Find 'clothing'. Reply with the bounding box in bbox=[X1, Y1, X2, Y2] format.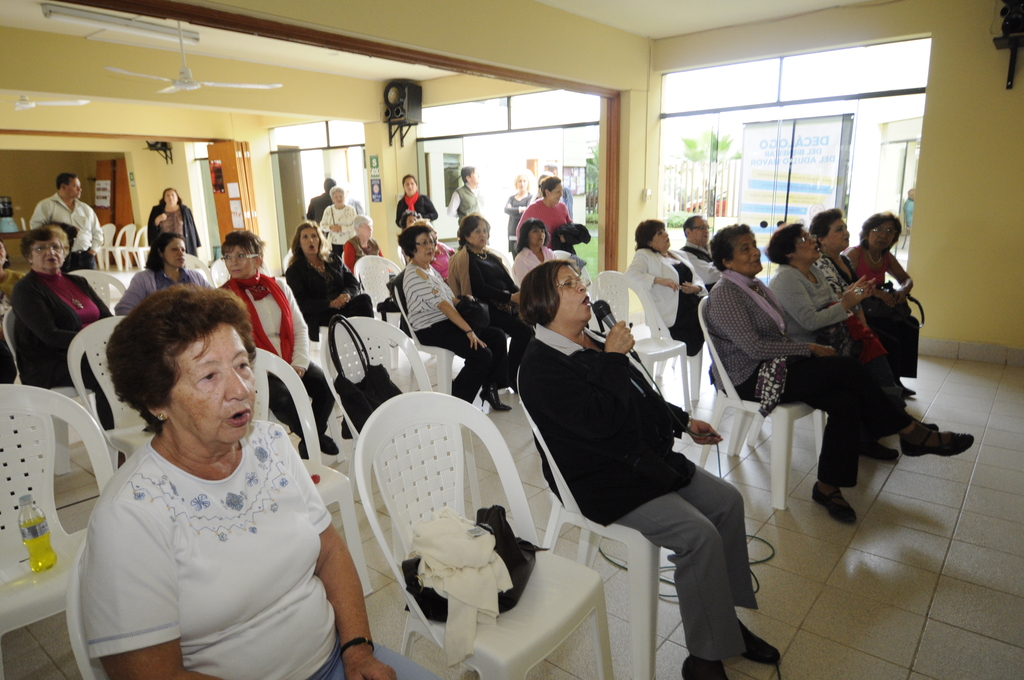
bbox=[448, 182, 483, 218].
